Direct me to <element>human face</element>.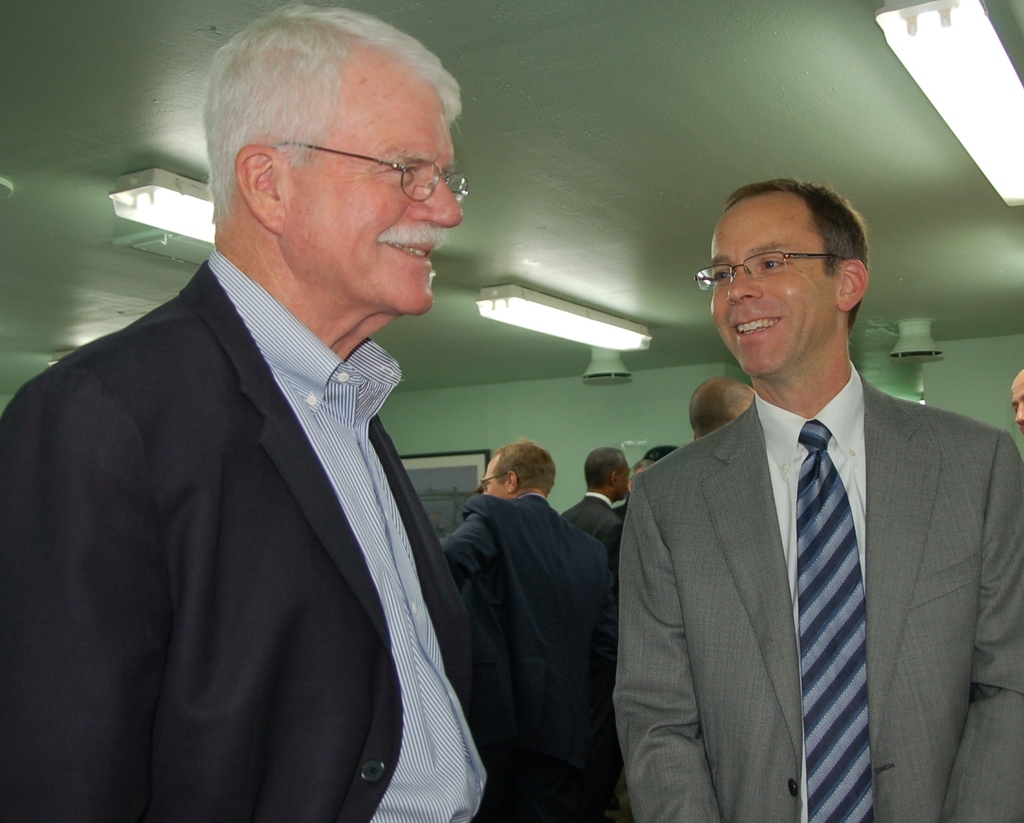
Direction: [483, 462, 510, 496].
